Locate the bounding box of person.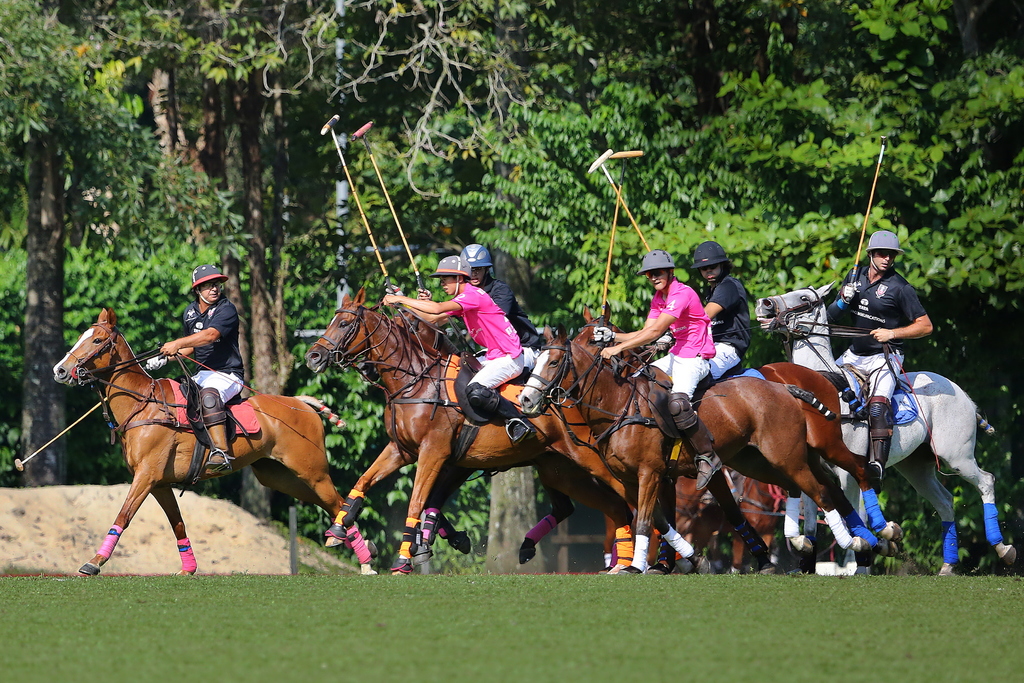
Bounding box: detection(387, 252, 536, 449).
